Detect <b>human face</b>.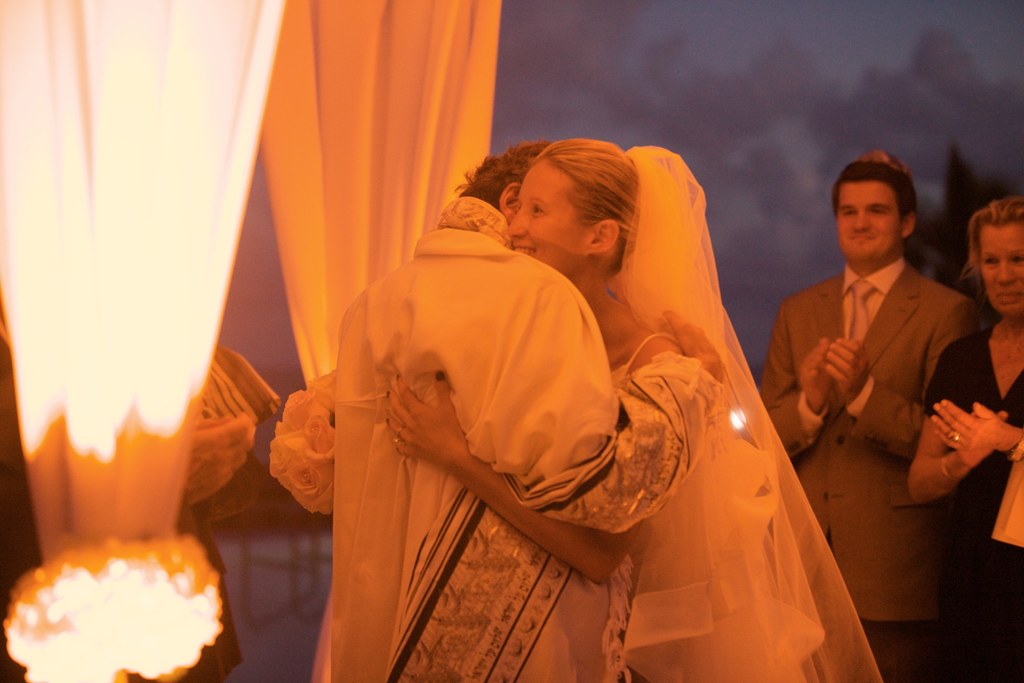
Detected at select_region(981, 221, 1023, 313).
